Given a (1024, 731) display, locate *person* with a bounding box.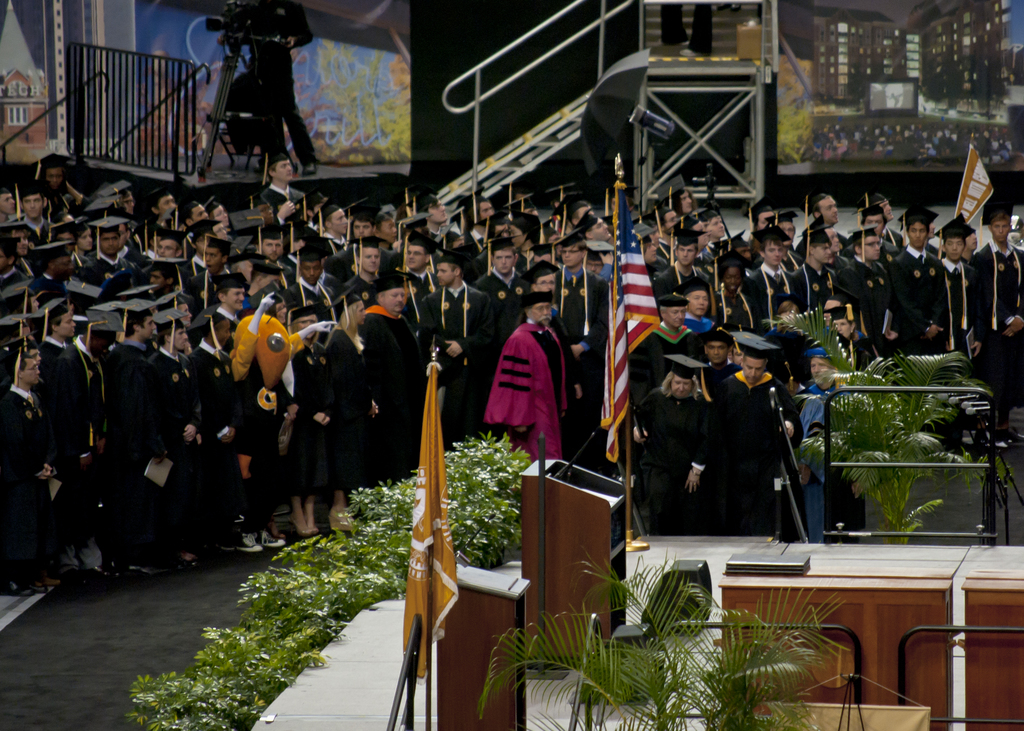
Located: x1=625 y1=291 x2=707 y2=426.
